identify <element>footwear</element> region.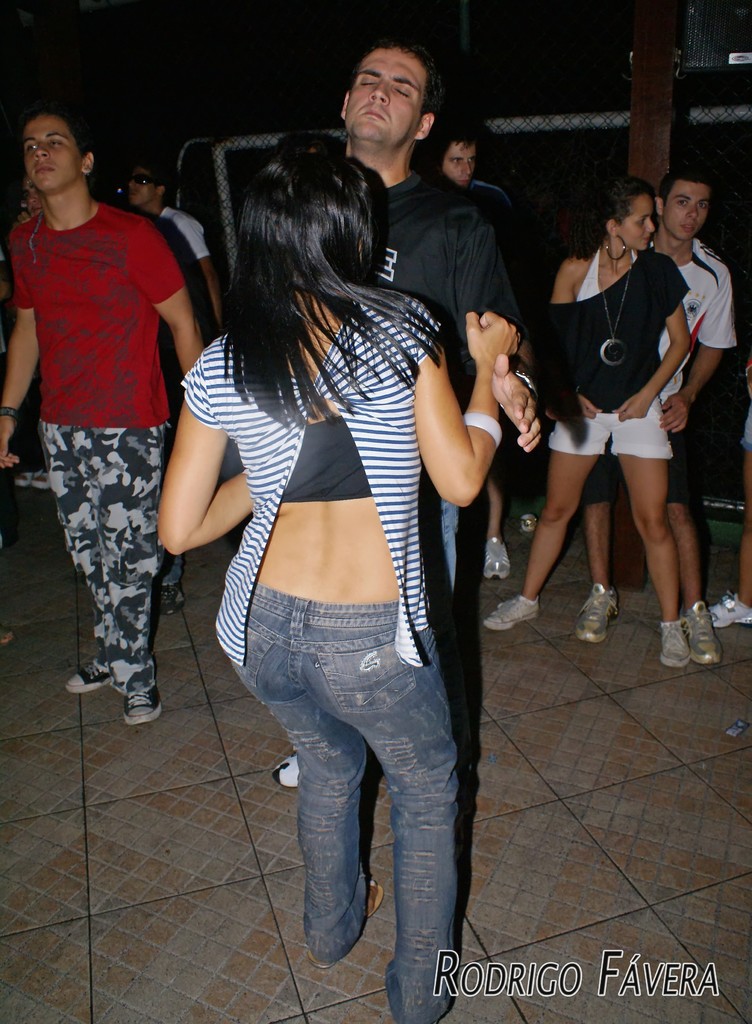
Region: crop(12, 465, 45, 495).
